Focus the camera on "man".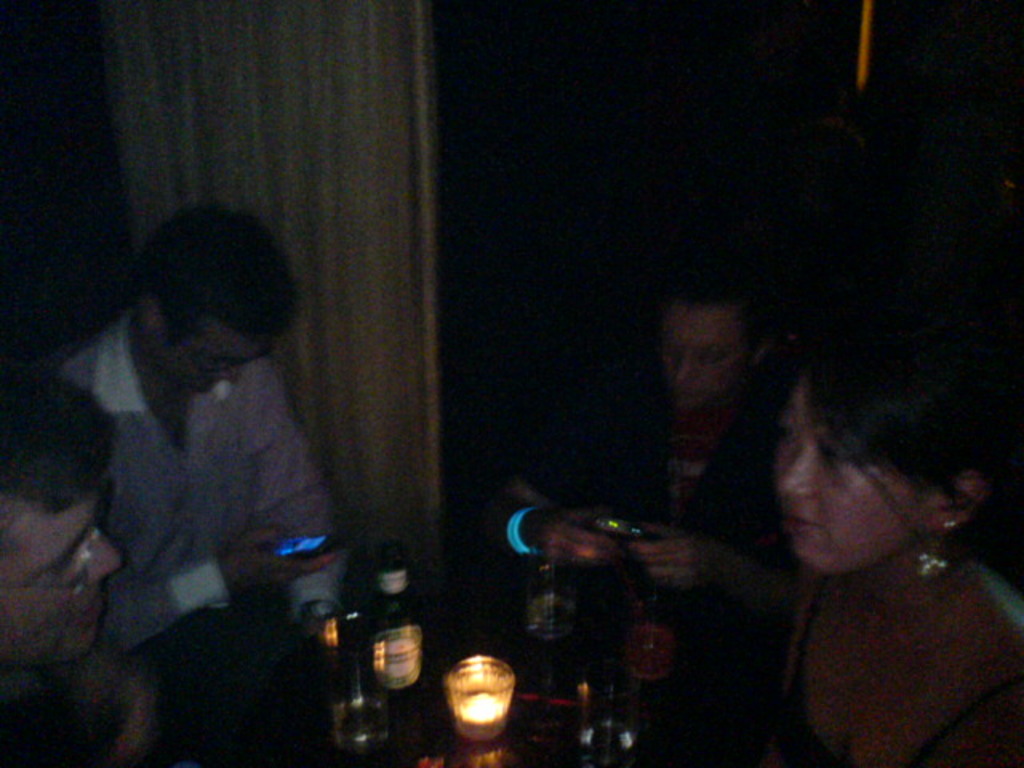
Focus region: l=0, t=358, r=157, b=766.
